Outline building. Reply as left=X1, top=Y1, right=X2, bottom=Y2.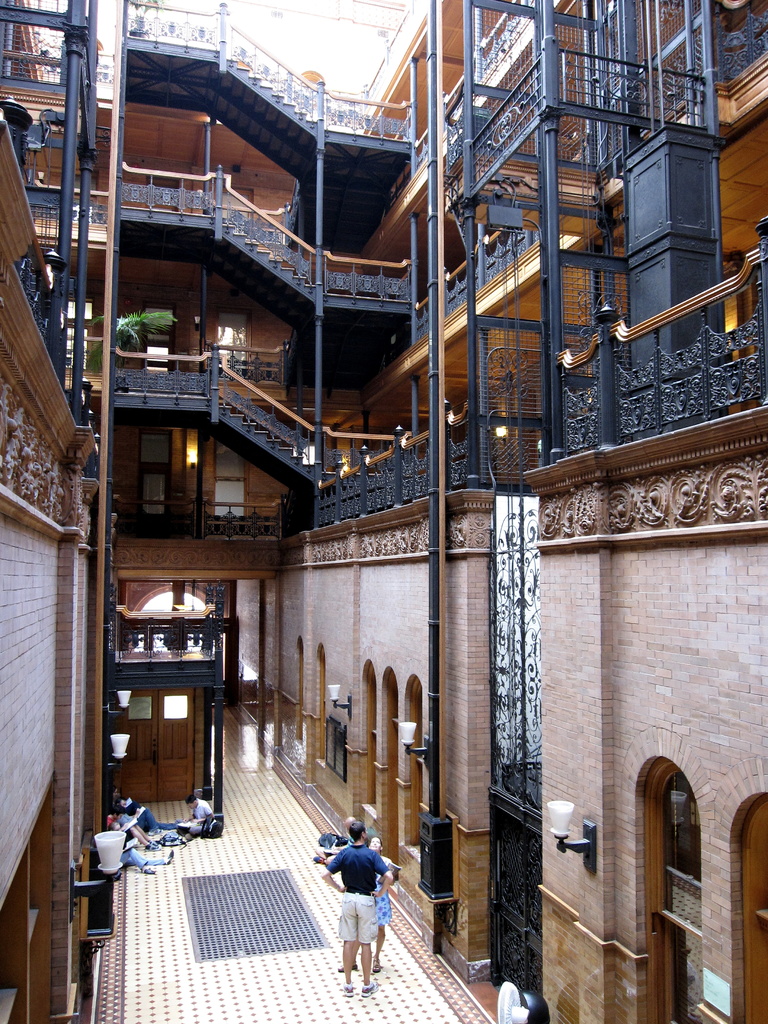
left=0, top=0, right=767, bottom=1023.
